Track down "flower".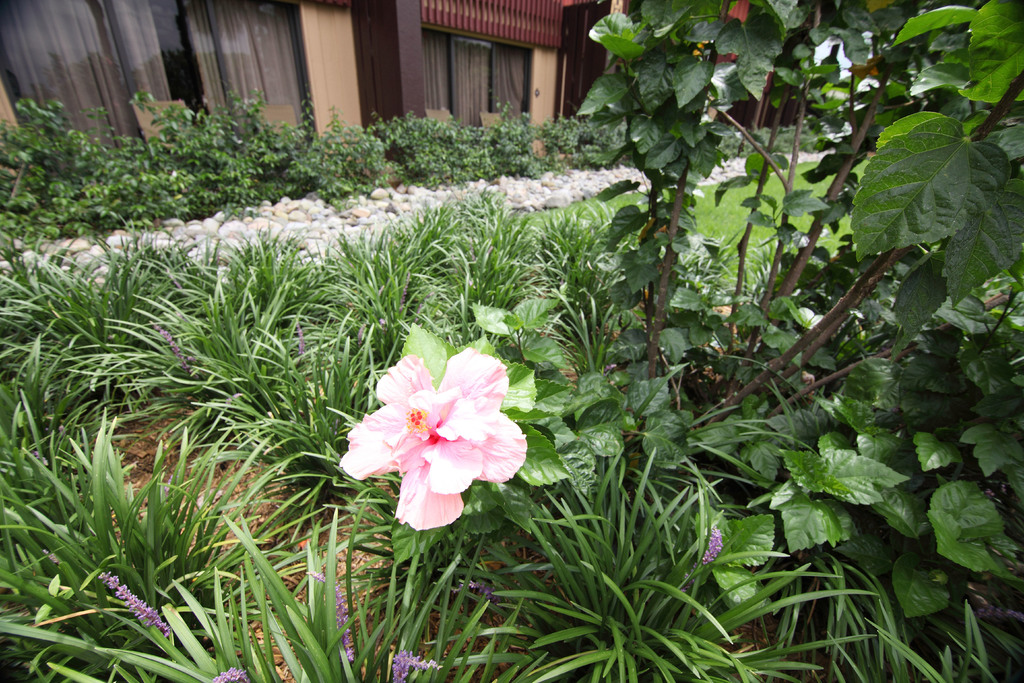
Tracked to 100:575:176:638.
